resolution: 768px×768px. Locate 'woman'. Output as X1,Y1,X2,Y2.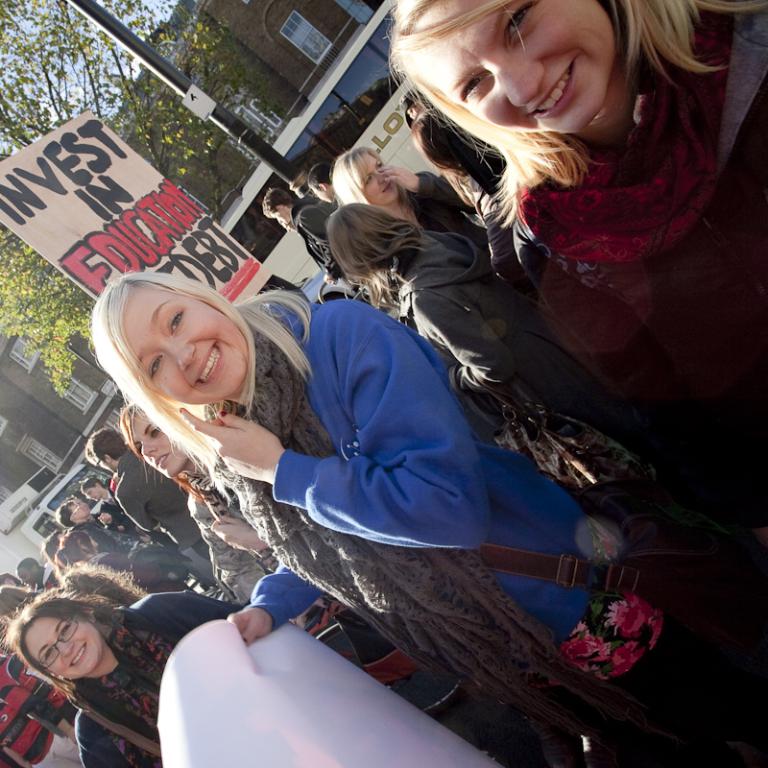
321,198,679,486.
